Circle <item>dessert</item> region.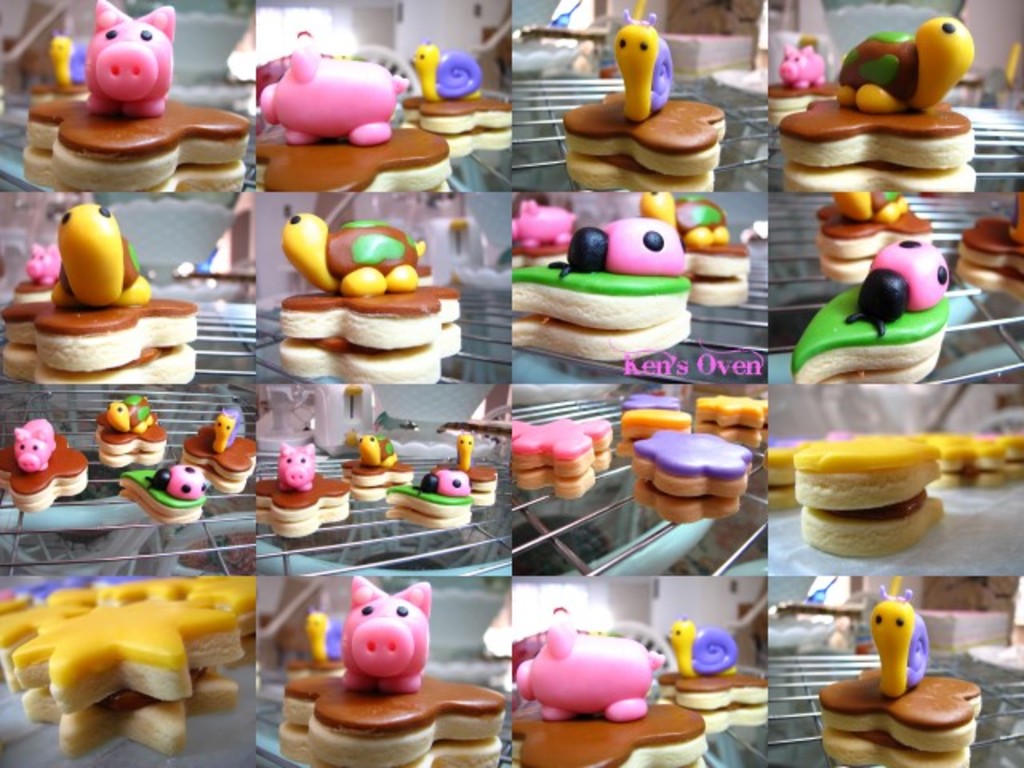
Region: crop(821, 594, 989, 752).
